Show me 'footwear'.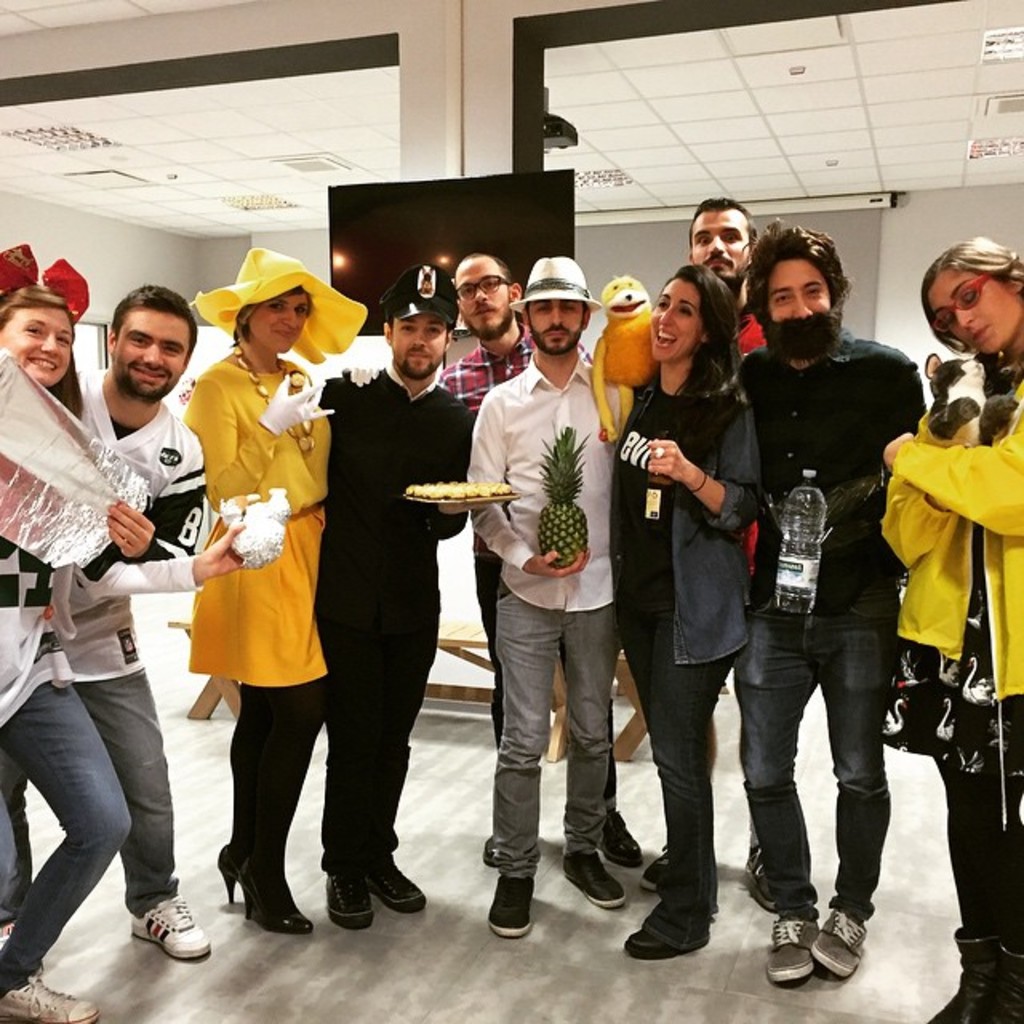
'footwear' is here: (246,870,322,944).
